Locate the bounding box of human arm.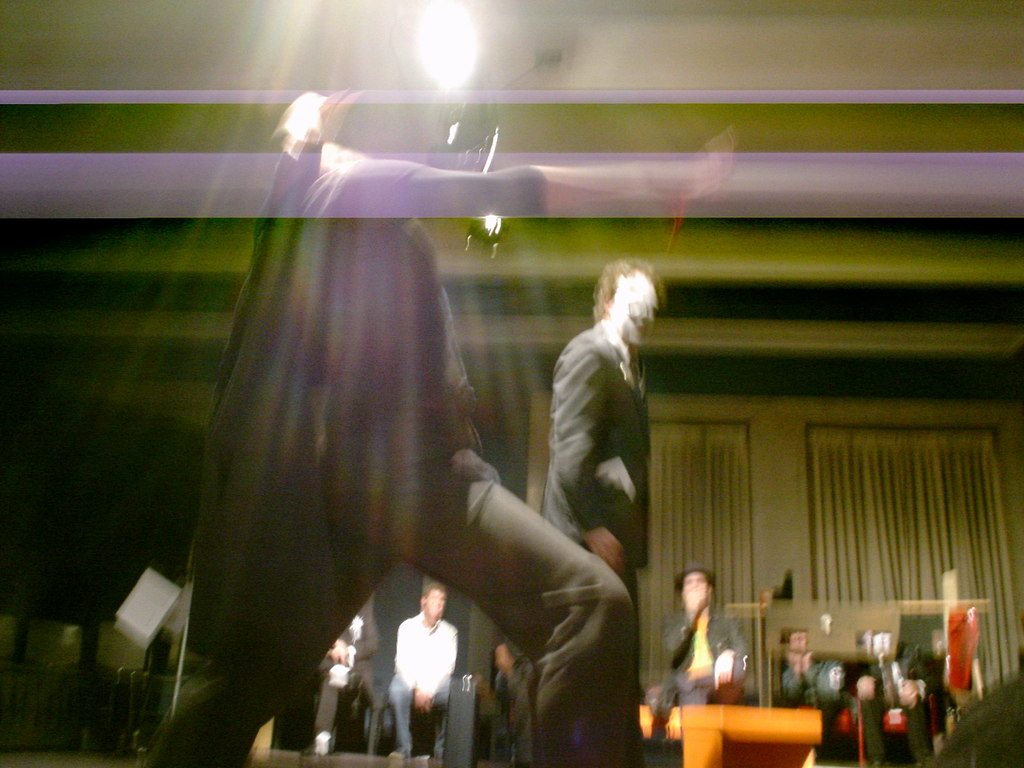
Bounding box: l=409, t=627, r=458, b=706.
